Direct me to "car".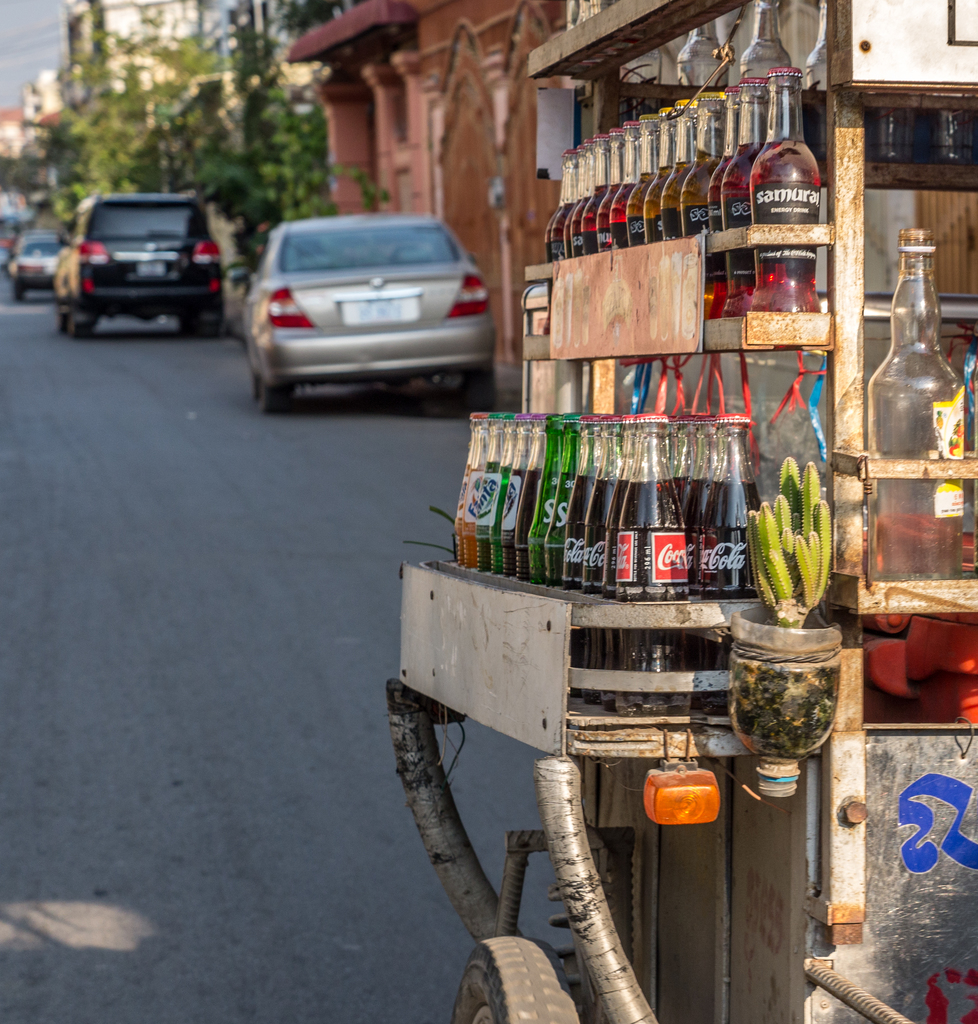
Direction: locate(217, 205, 529, 420).
